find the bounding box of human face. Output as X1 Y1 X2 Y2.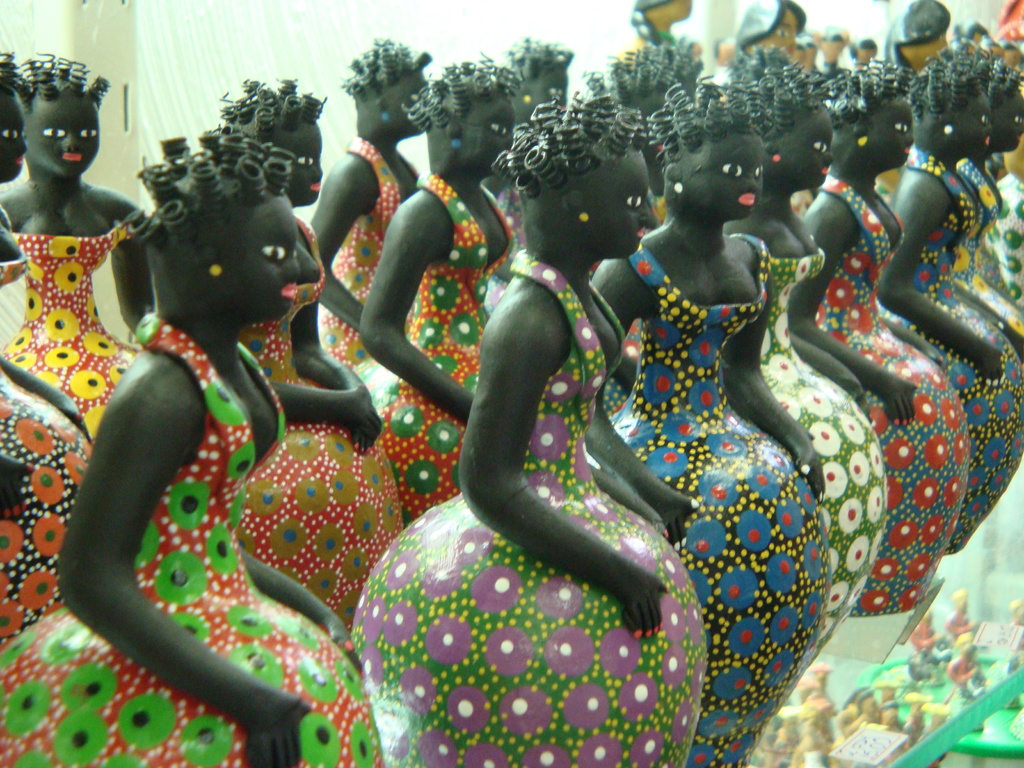
0 95 27 182.
